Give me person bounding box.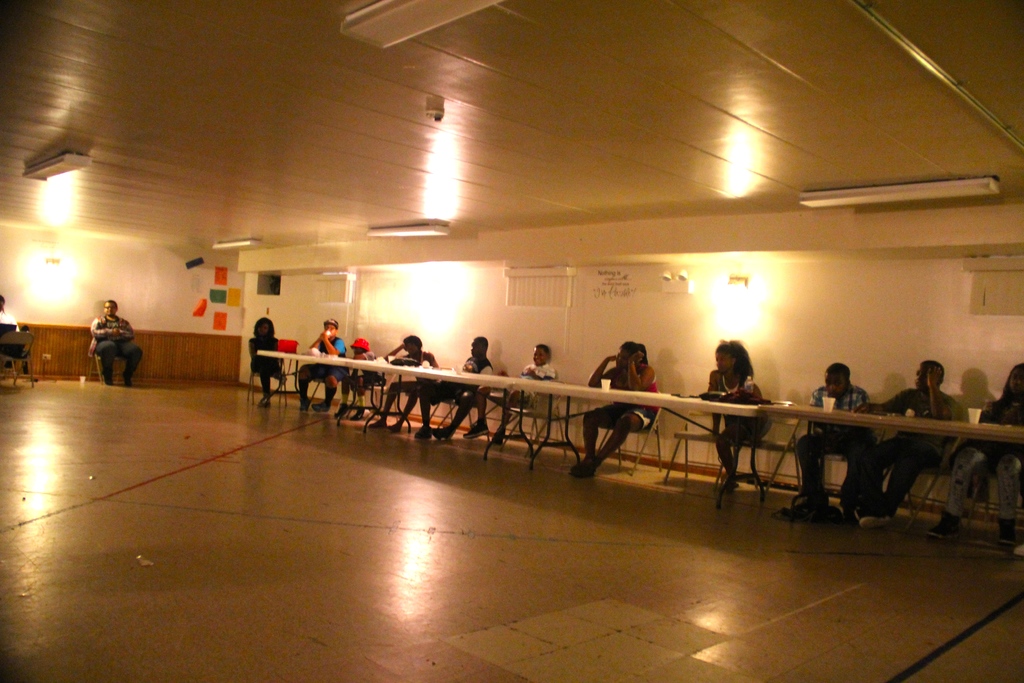
[x1=347, y1=340, x2=374, y2=418].
